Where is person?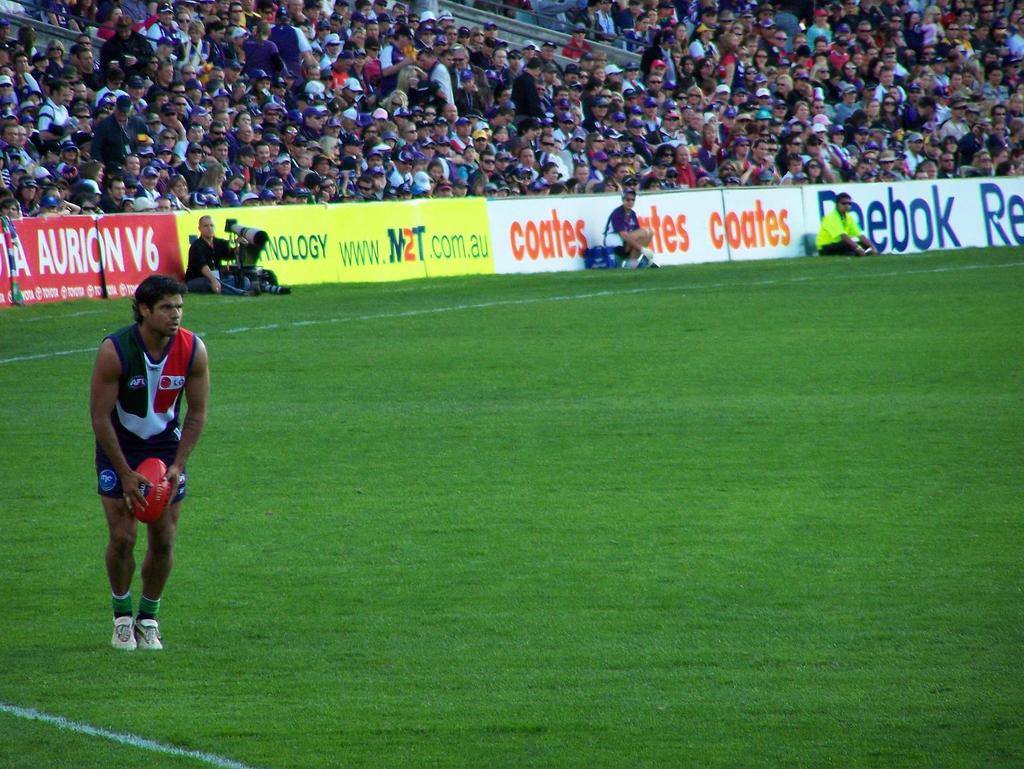
region(811, 193, 881, 257).
